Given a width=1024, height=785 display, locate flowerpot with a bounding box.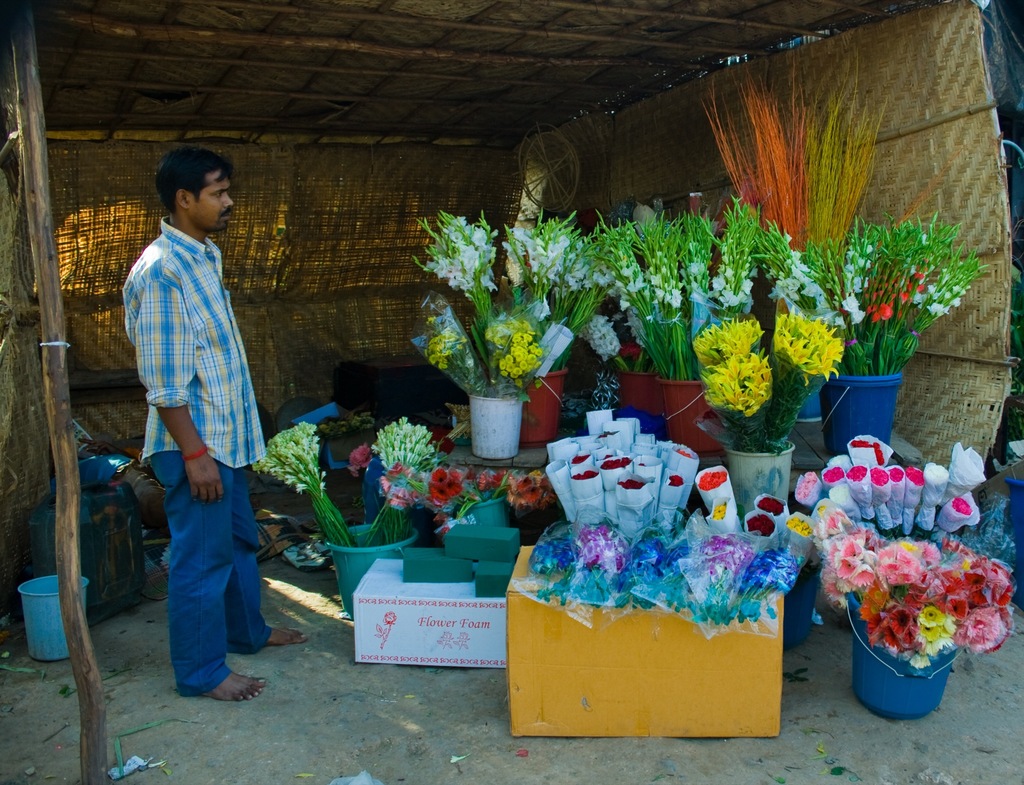
Located: [799, 374, 826, 422].
